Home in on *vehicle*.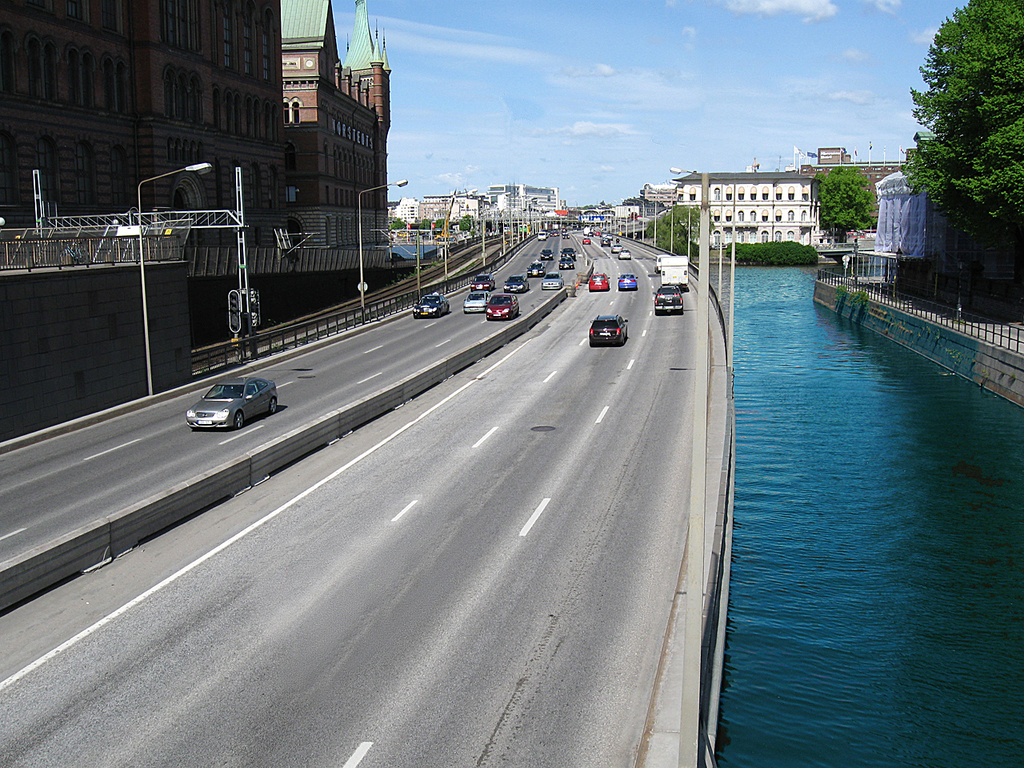
Homed in at <bbox>413, 294, 453, 314</bbox>.
